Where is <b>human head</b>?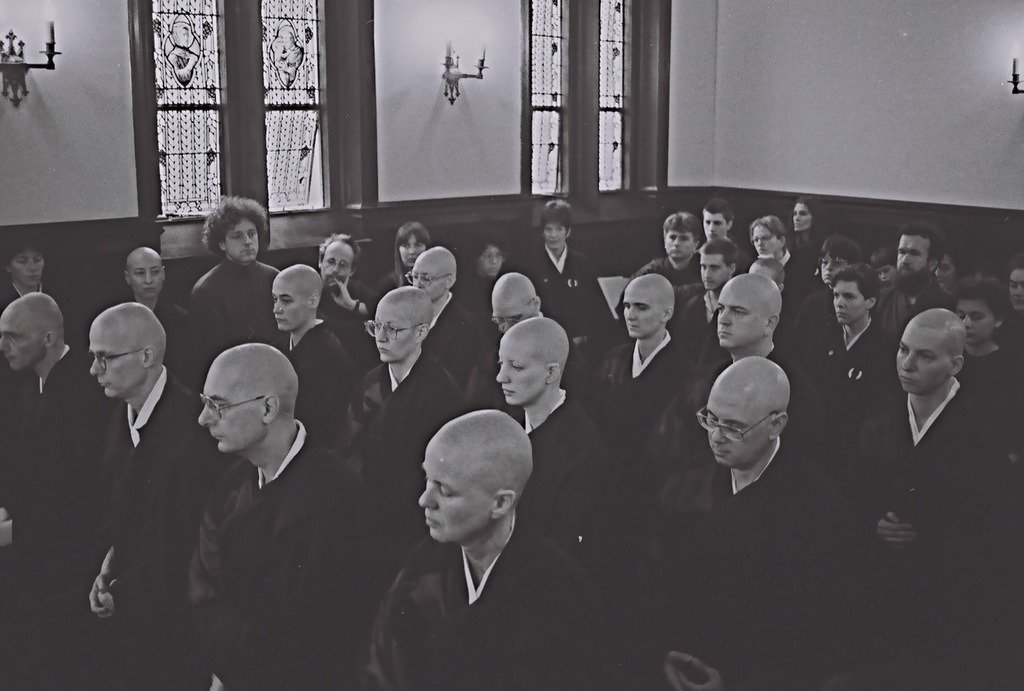
locate(817, 235, 862, 288).
